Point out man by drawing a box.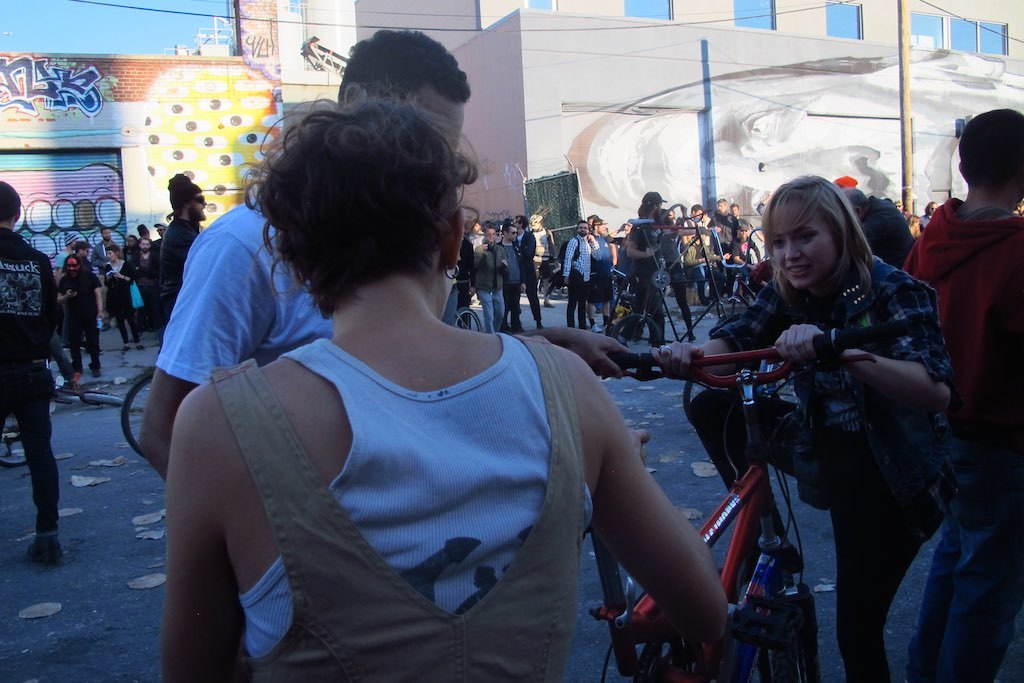
(830,180,918,274).
